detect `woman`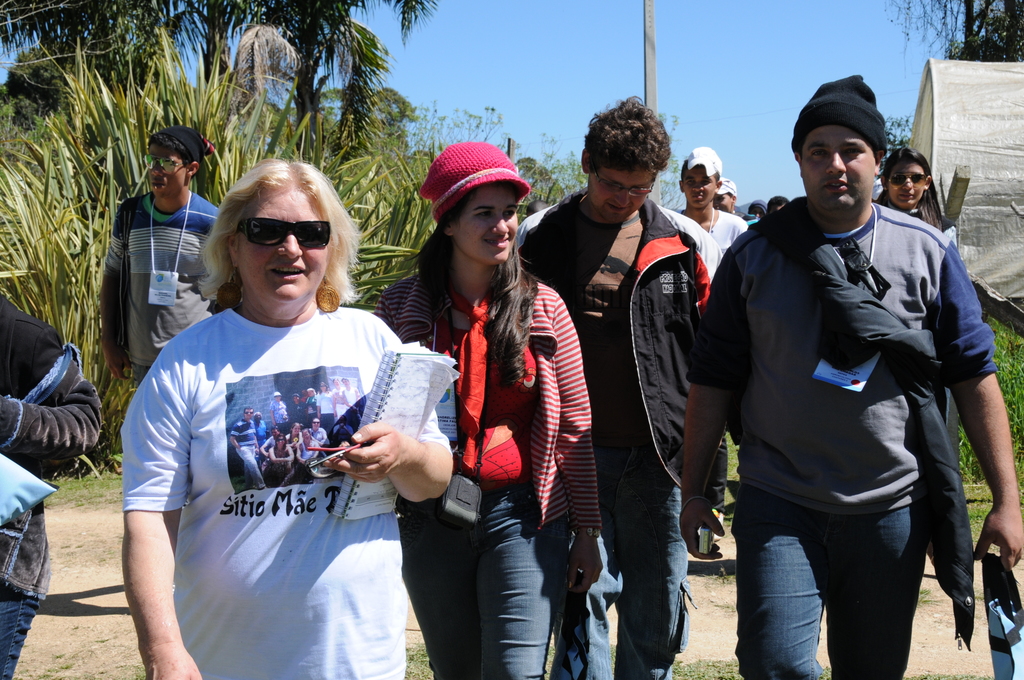
crop(264, 432, 291, 486)
